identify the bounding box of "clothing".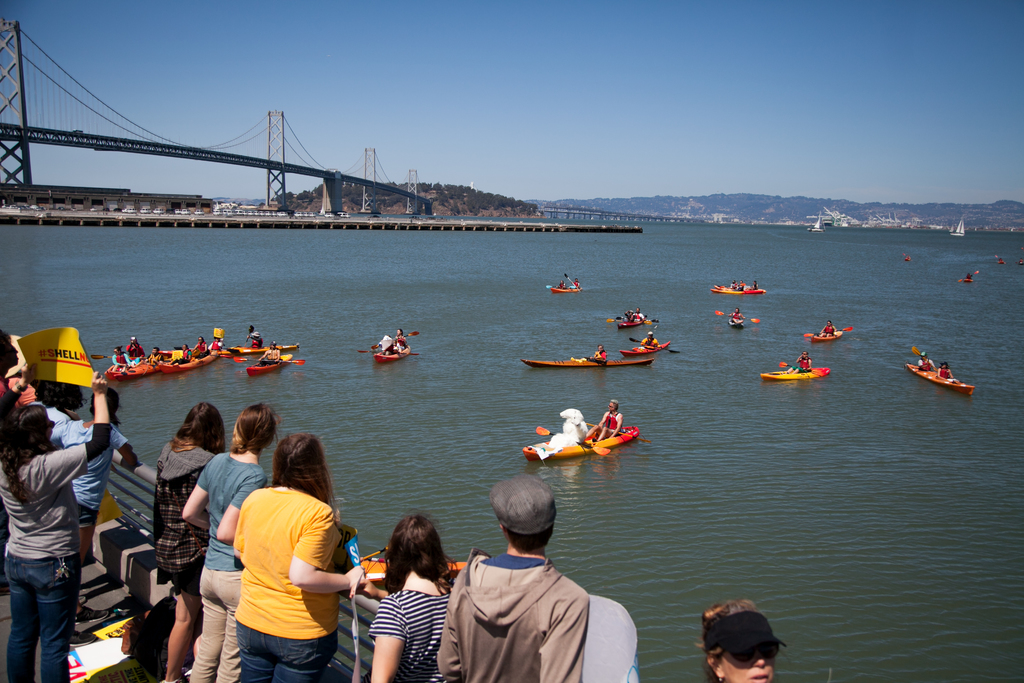
bbox=[593, 411, 624, 435].
